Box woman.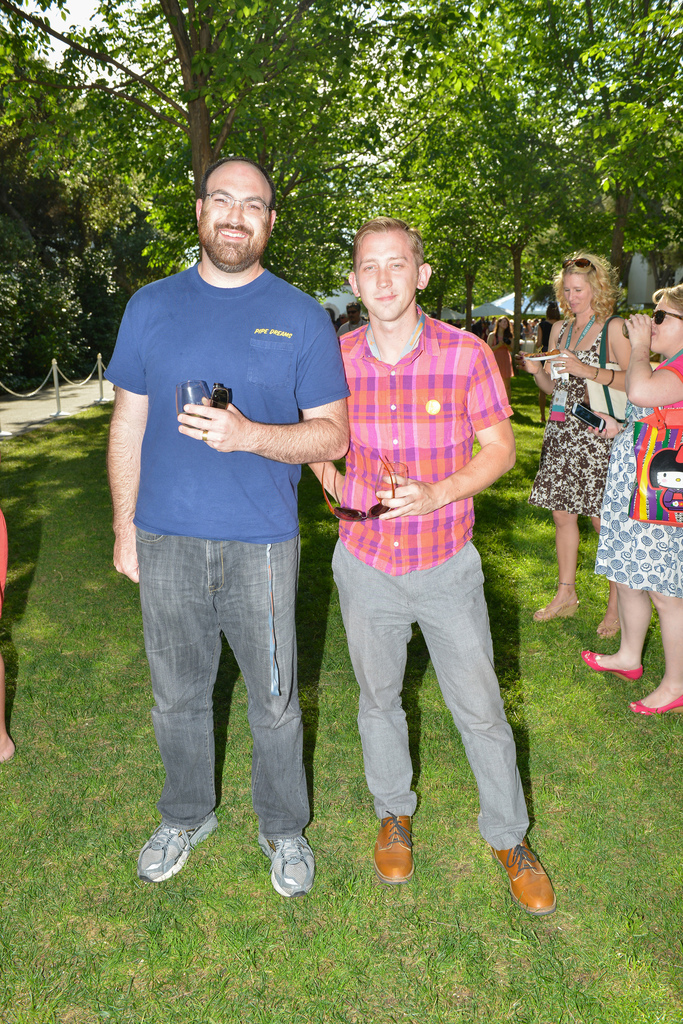
l=537, t=300, r=559, b=424.
